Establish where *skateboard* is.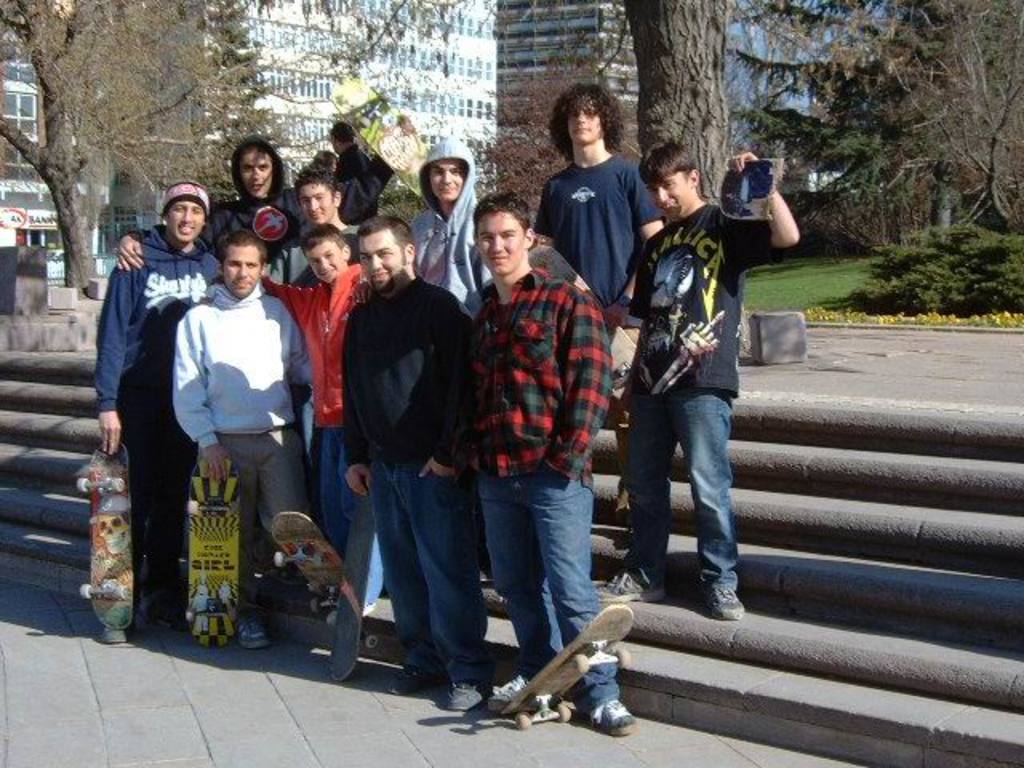
Established at 259 510 370 678.
